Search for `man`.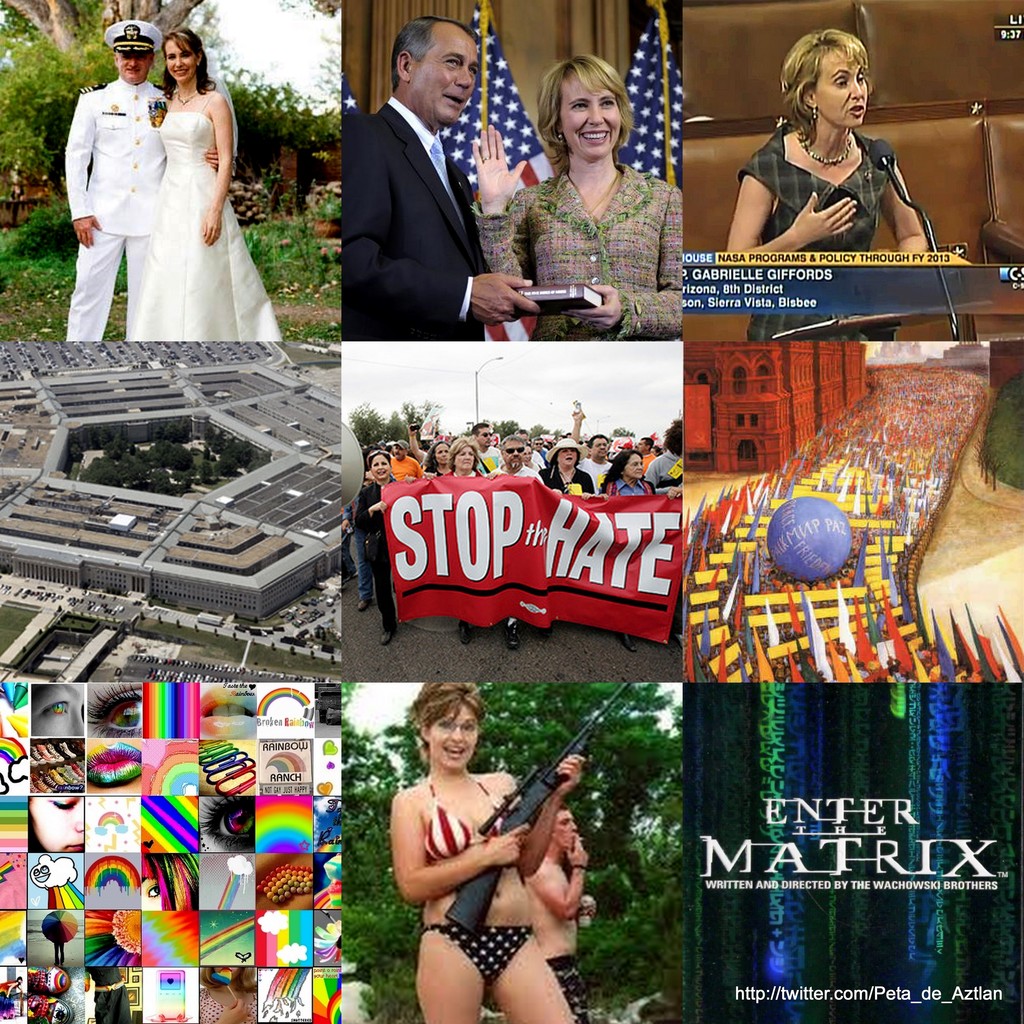
Found at 327, 9, 526, 352.
